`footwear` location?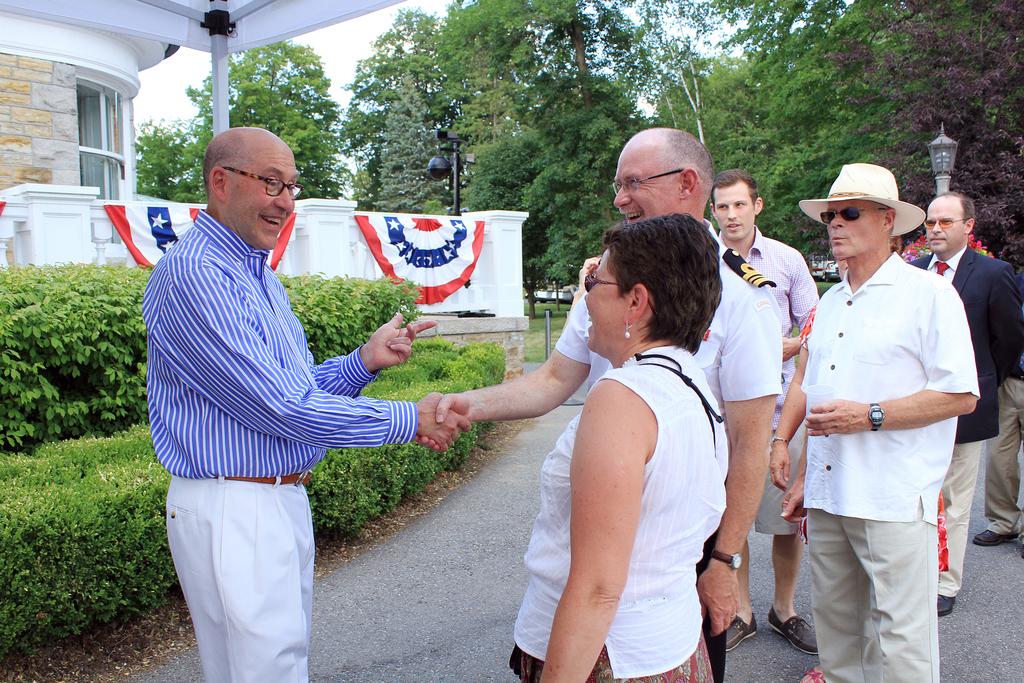
721, 611, 763, 649
